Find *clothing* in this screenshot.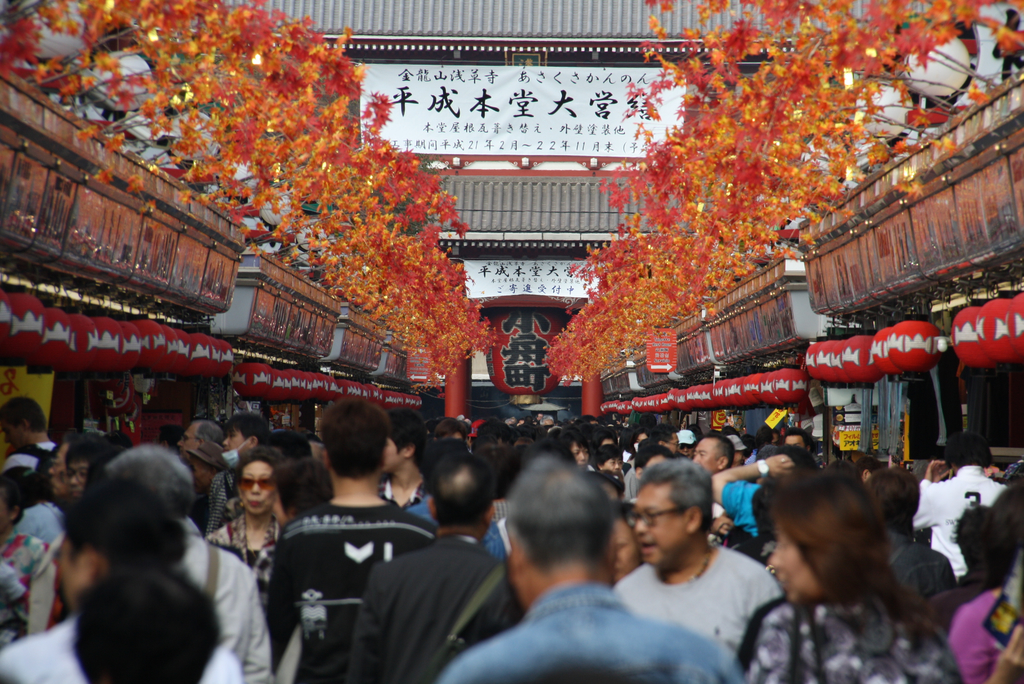
The bounding box for *clothing* is (10, 497, 70, 558).
